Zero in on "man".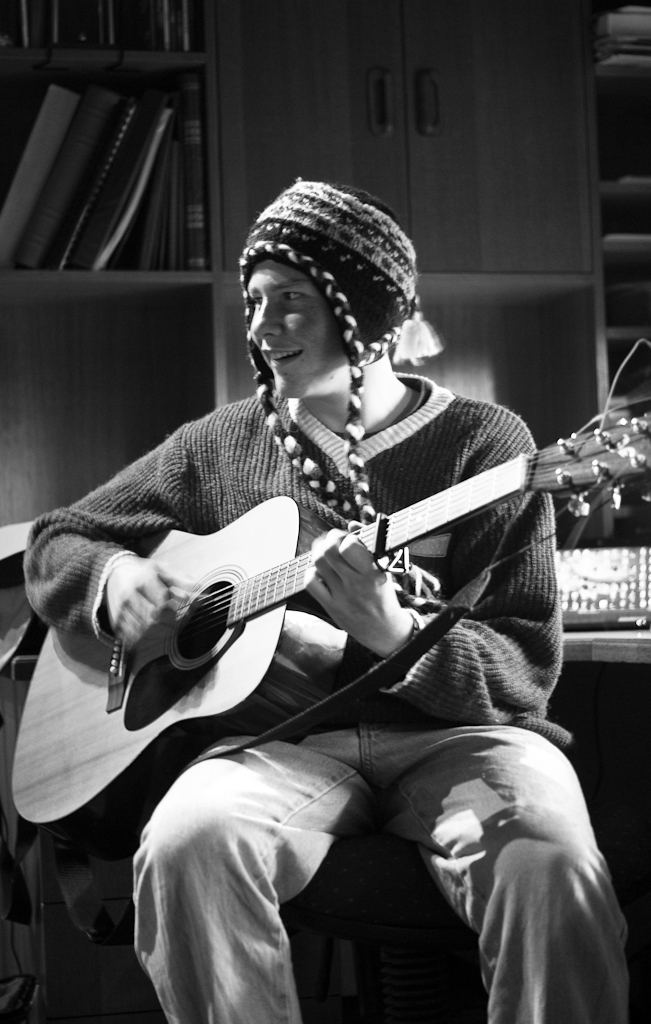
Zeroed in: 23:196:610:980.
